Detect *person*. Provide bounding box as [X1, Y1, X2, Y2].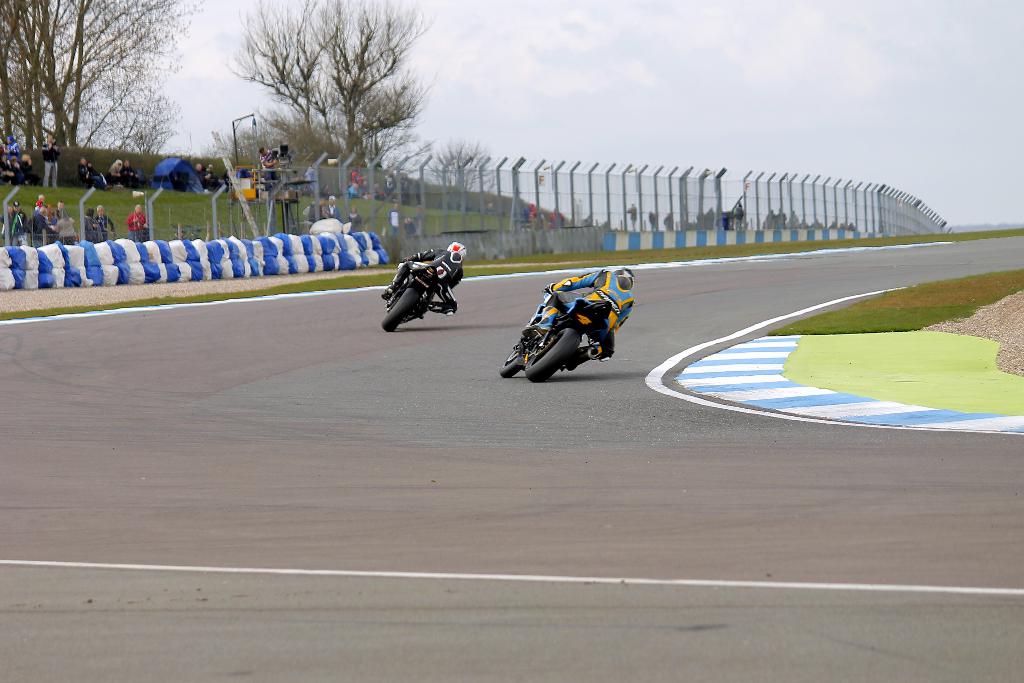
[733, 201, 745, 233].
